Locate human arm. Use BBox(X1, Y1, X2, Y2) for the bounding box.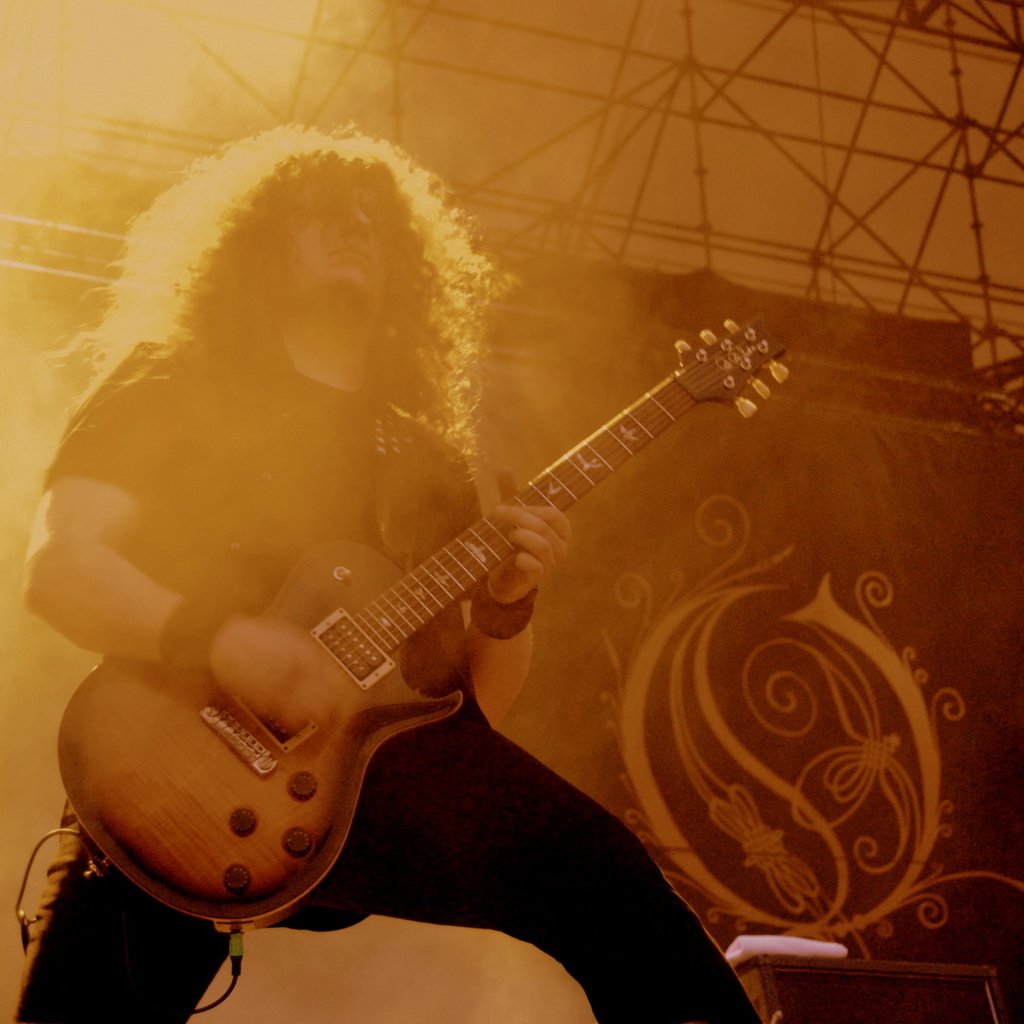
BBox(26, 346, 352, 728).
